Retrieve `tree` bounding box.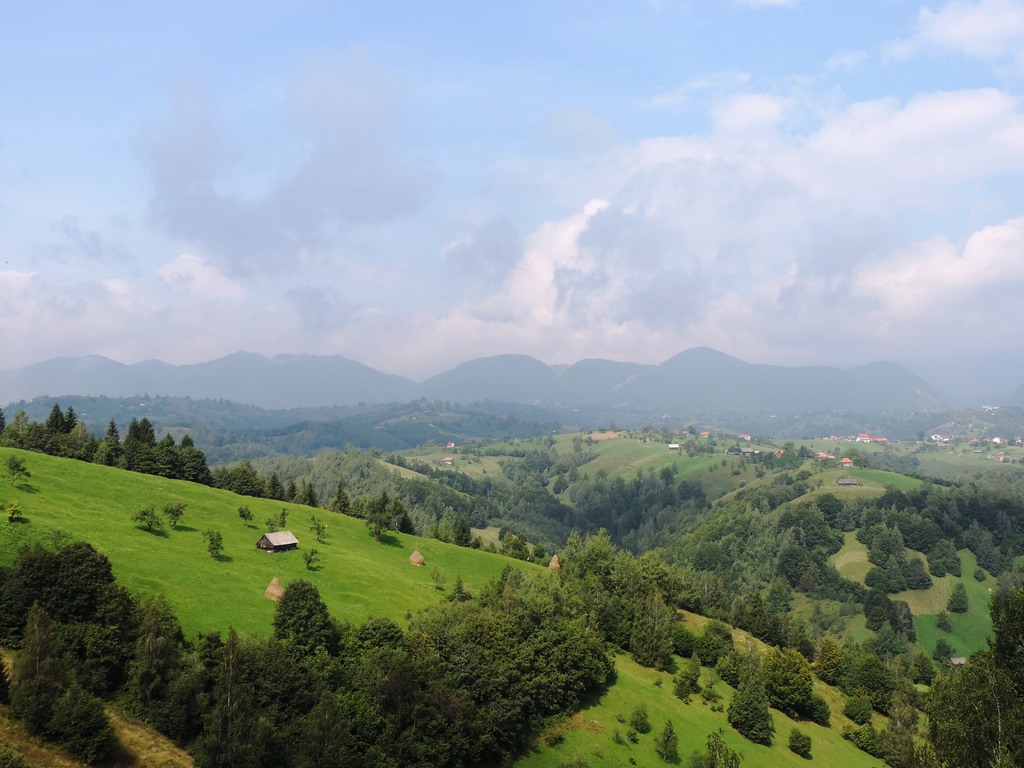
Bounding box: bbox(203, 527, 221, 560).
